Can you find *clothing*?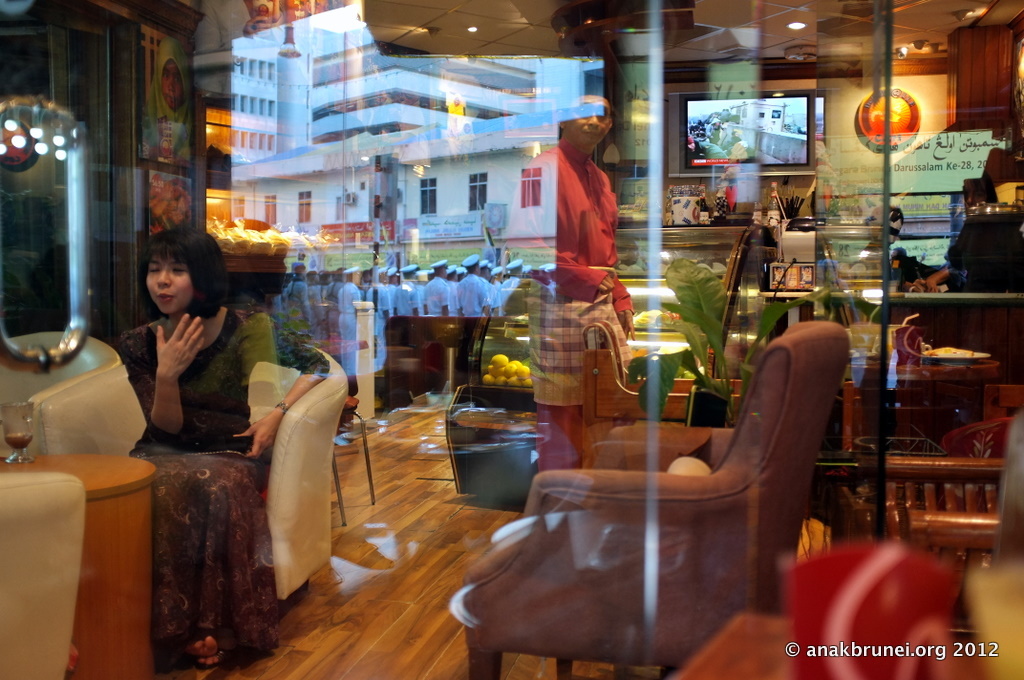
Yes, bounding box: bbox=[515, 147, 615, 405].
